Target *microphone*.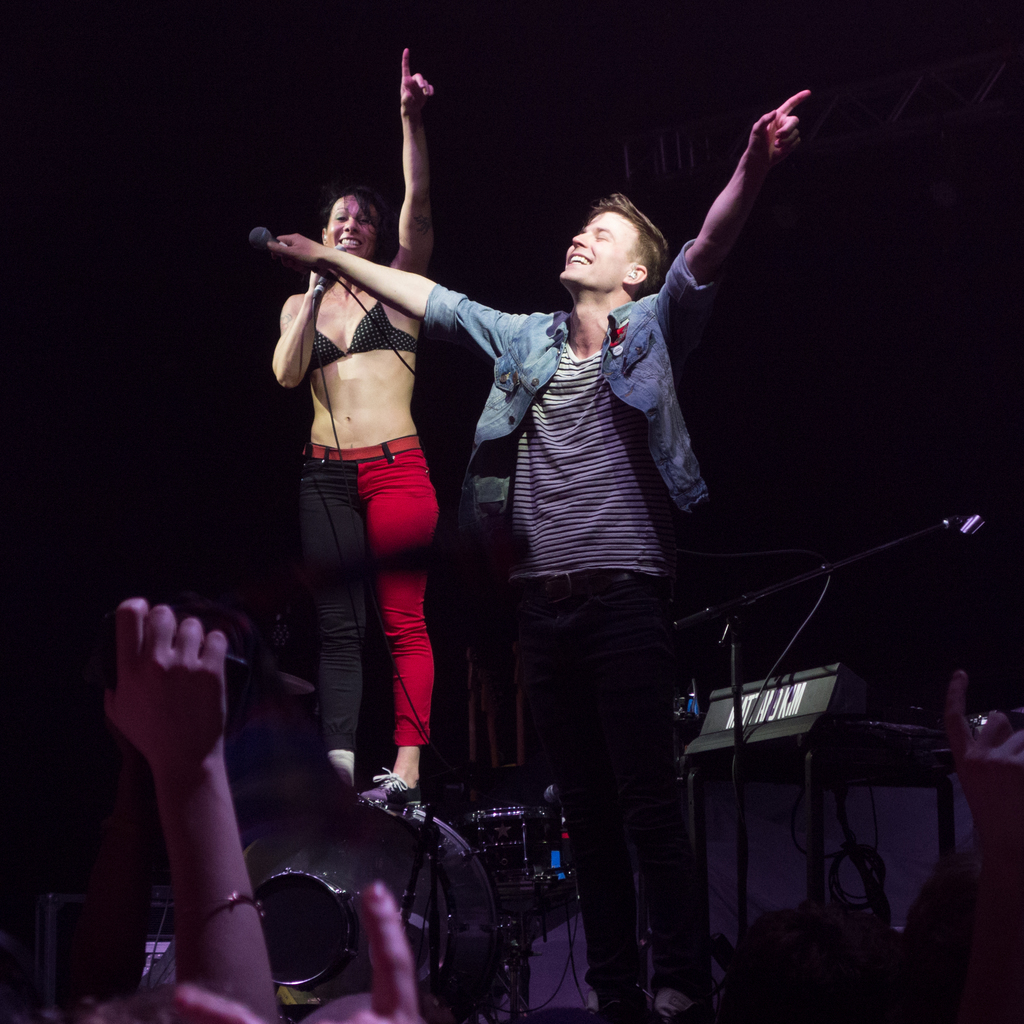
Target region: (left=249, top=224, right=288, bottom=247).
